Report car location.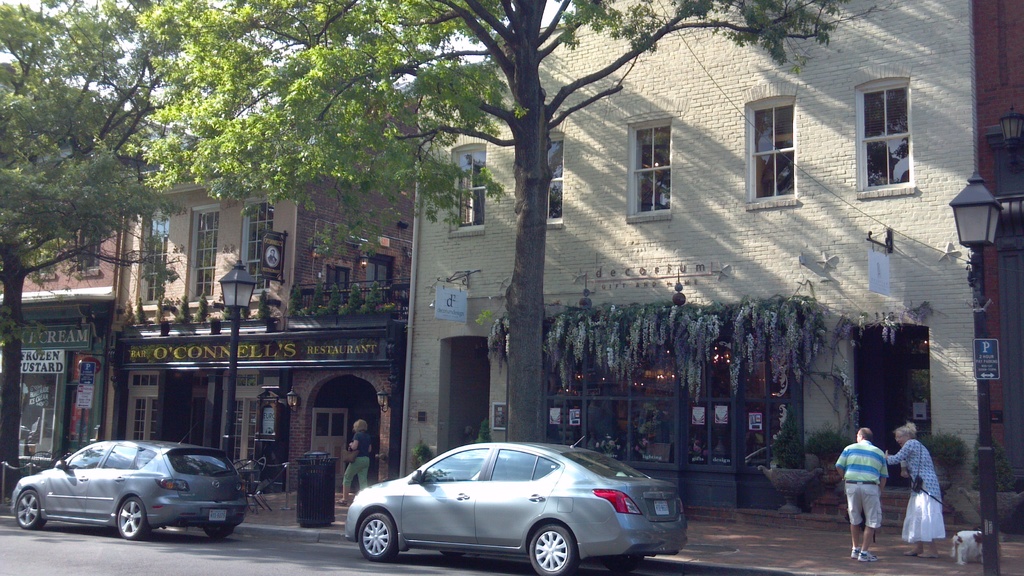
Report: bbox(344, 440, 691, 575).
